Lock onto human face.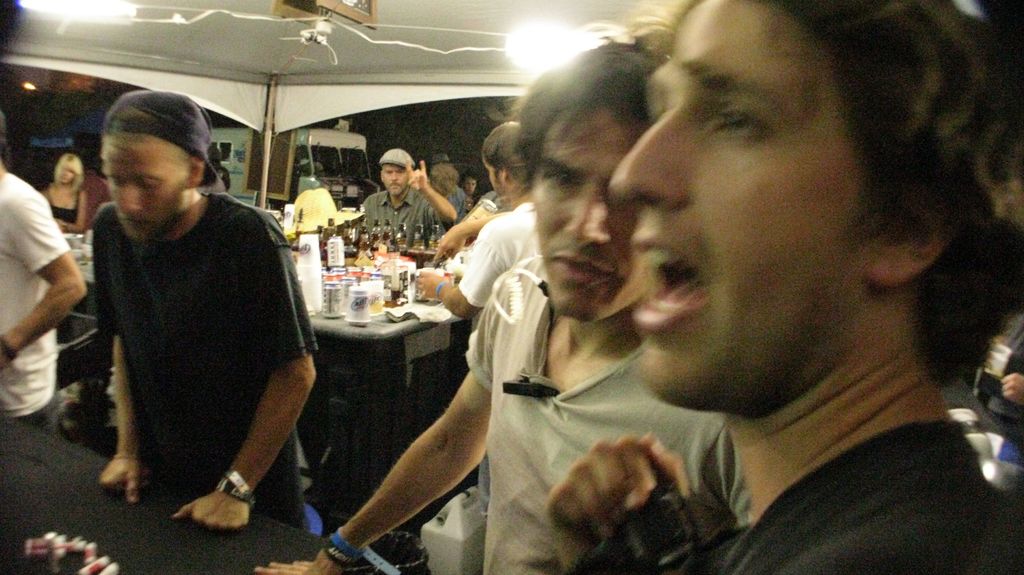
Locked: Rect(103, 150, 189, 242).
